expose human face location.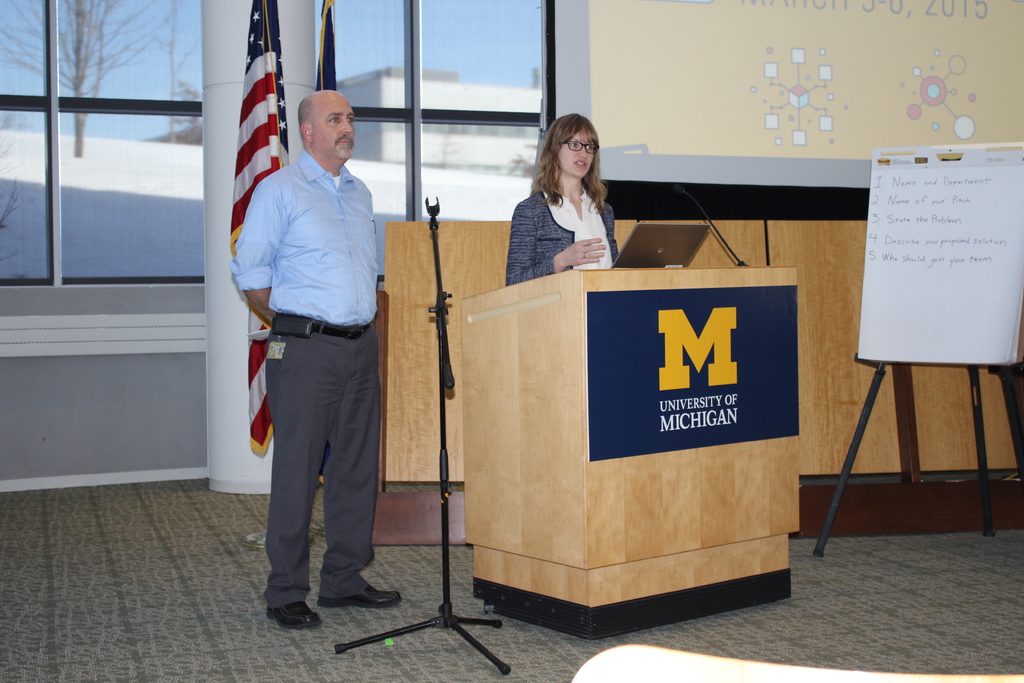
Exposed at Rect(317, 96, 349, 155).
